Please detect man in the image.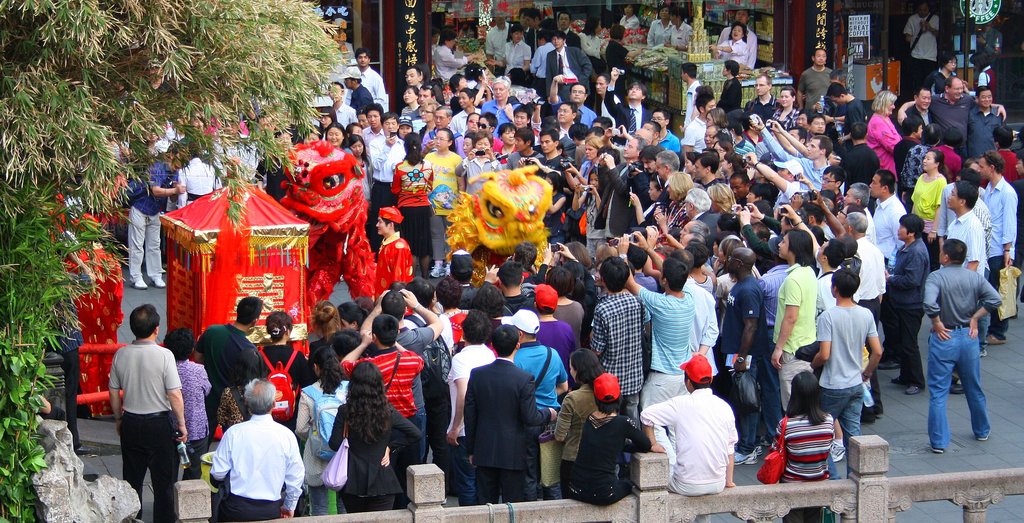
<box>341,310,434,461</box>.
